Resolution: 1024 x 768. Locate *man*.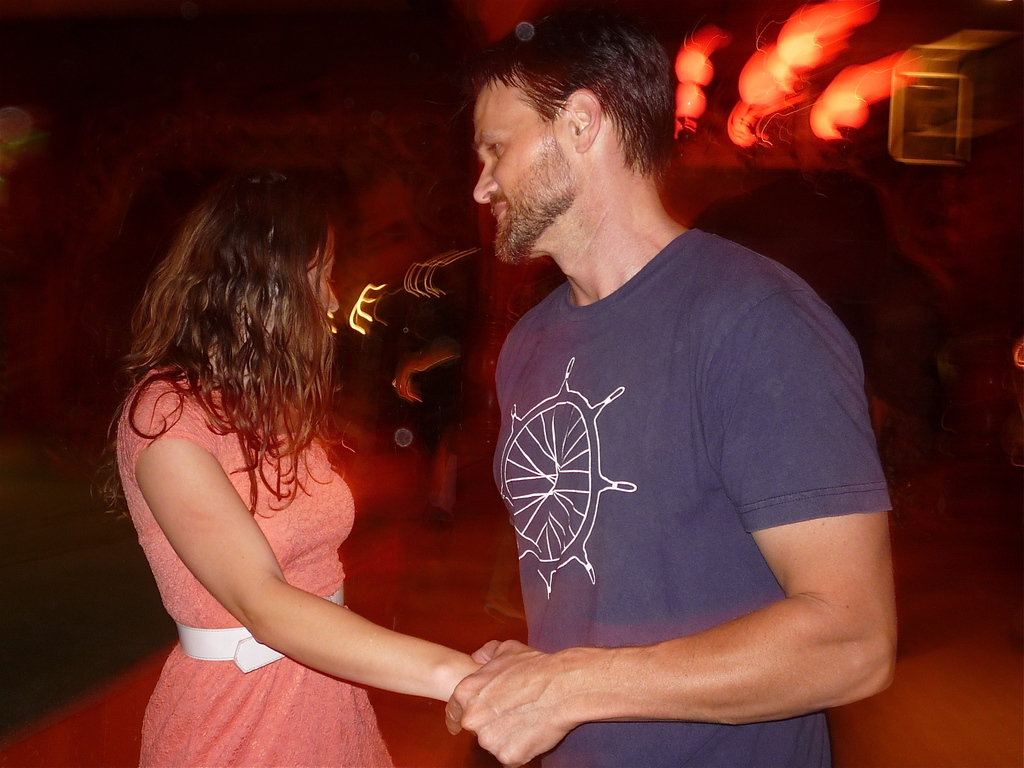
x1=440 y1=0 x2=906 y2=767.
